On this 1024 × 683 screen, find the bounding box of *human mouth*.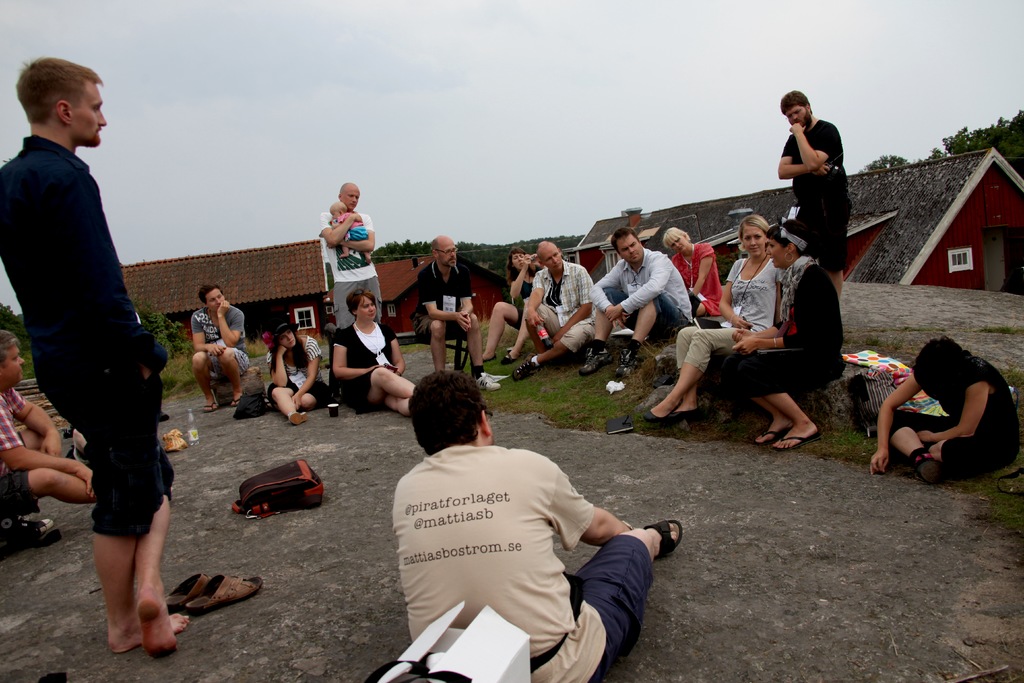
Bounding box: select_region(769, 257, 777, 263).
